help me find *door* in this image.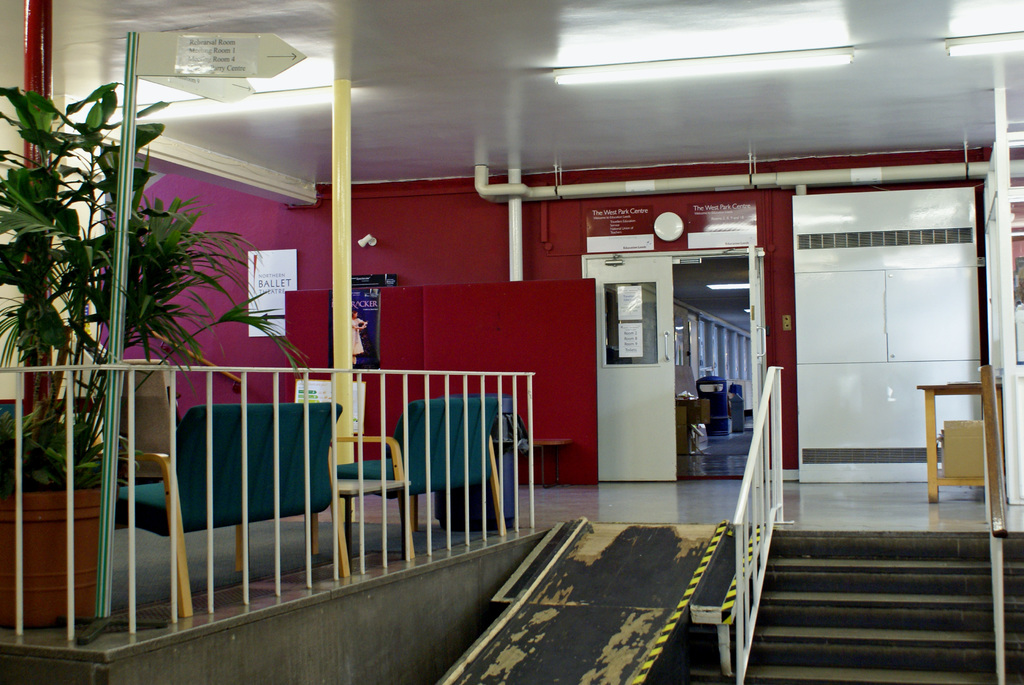
Found it: rect(751, 234, 761, 486).
